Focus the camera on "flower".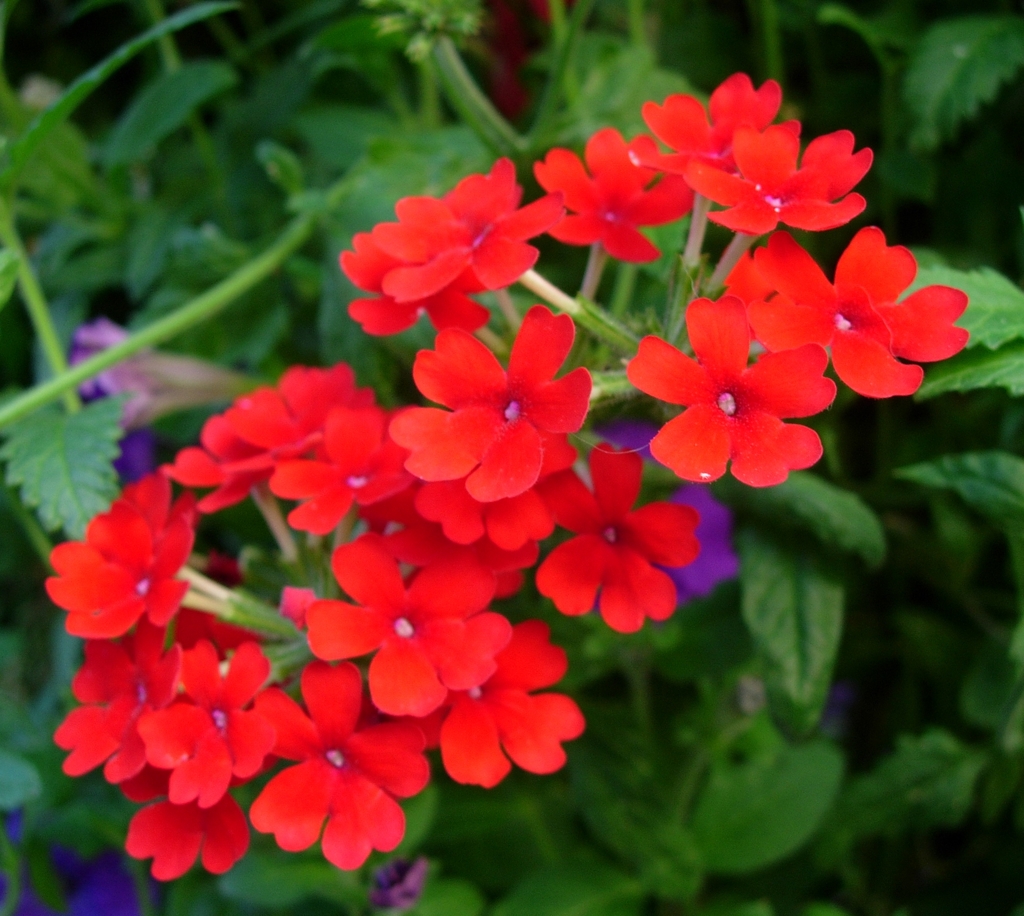
Focus region: crop(643, 317, 833, 492).
